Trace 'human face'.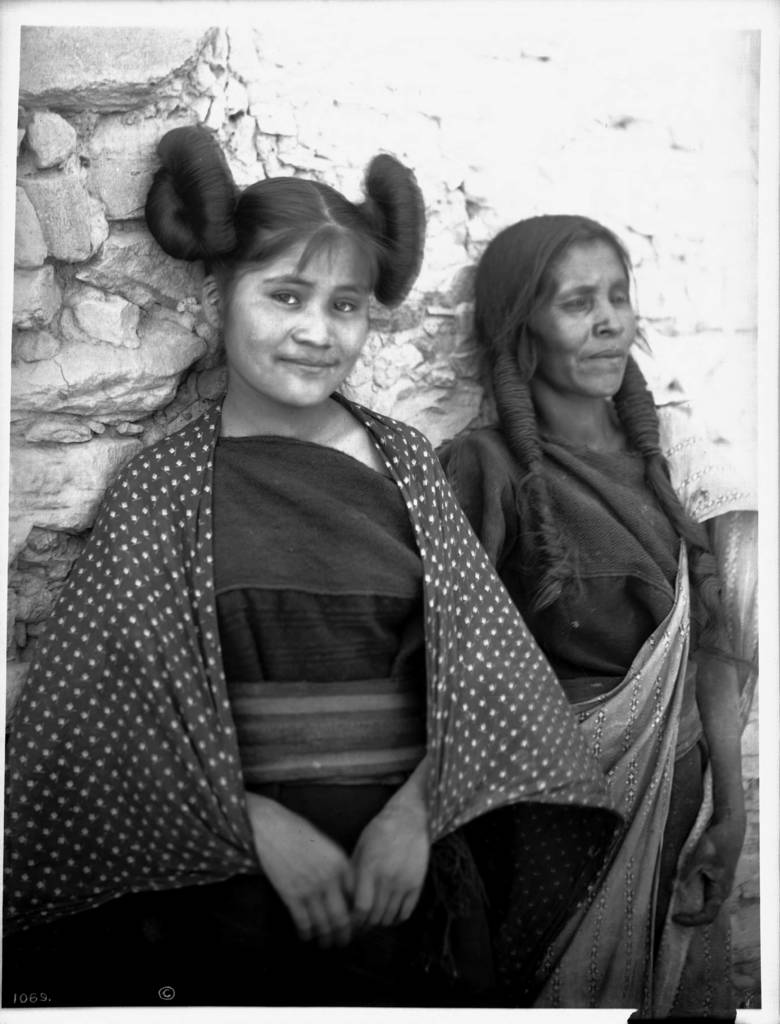
Traced to x1=223 y1=227 x2=375 y2=405.
